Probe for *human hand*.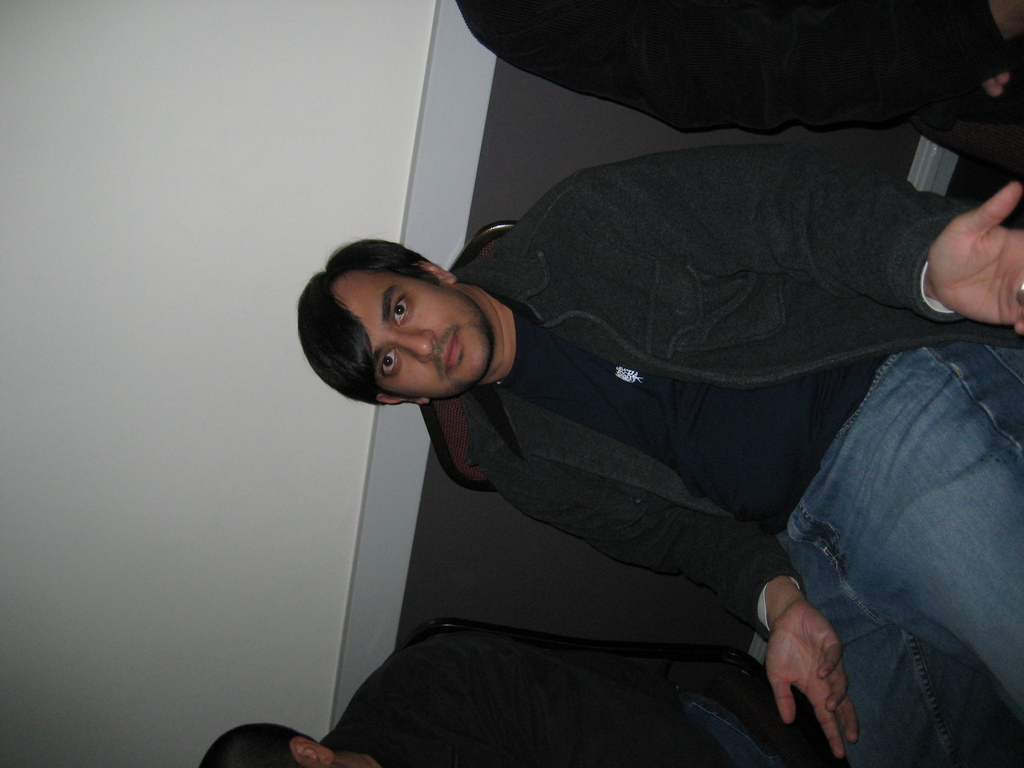
Probe result: BBox(765, 598, 861, 760).
